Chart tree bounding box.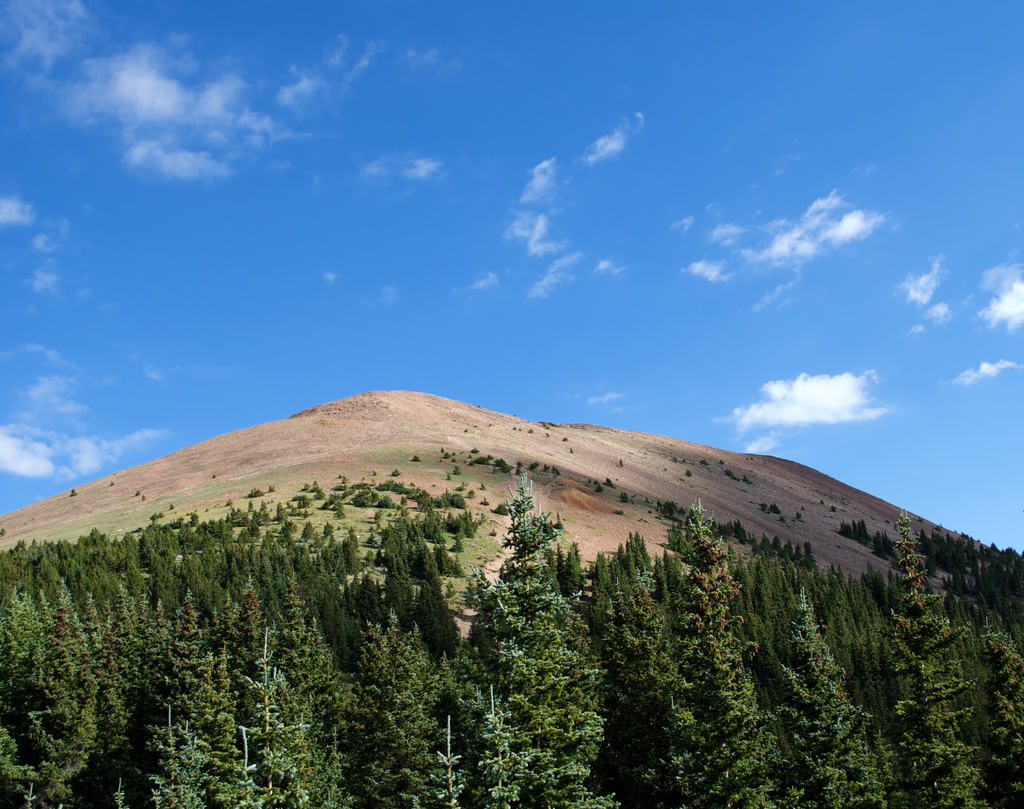
Charted: (986, 543, 1023, 651).
